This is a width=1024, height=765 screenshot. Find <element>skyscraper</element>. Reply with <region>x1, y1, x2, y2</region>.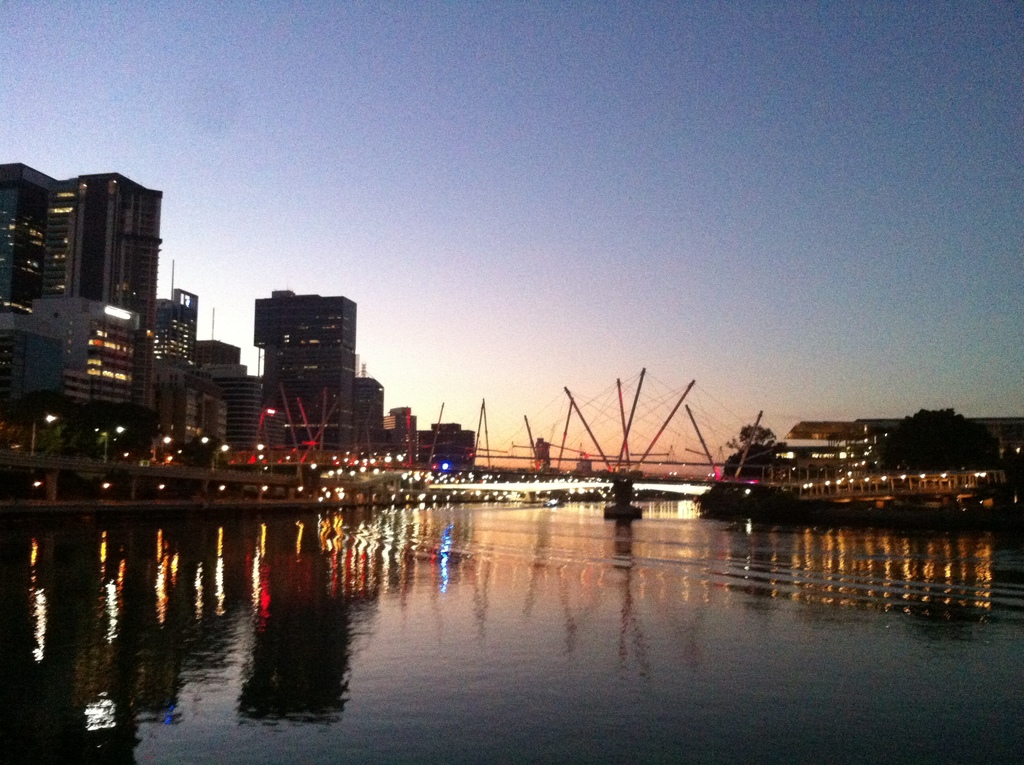
<region>152, 277, 202, 439</region>.
